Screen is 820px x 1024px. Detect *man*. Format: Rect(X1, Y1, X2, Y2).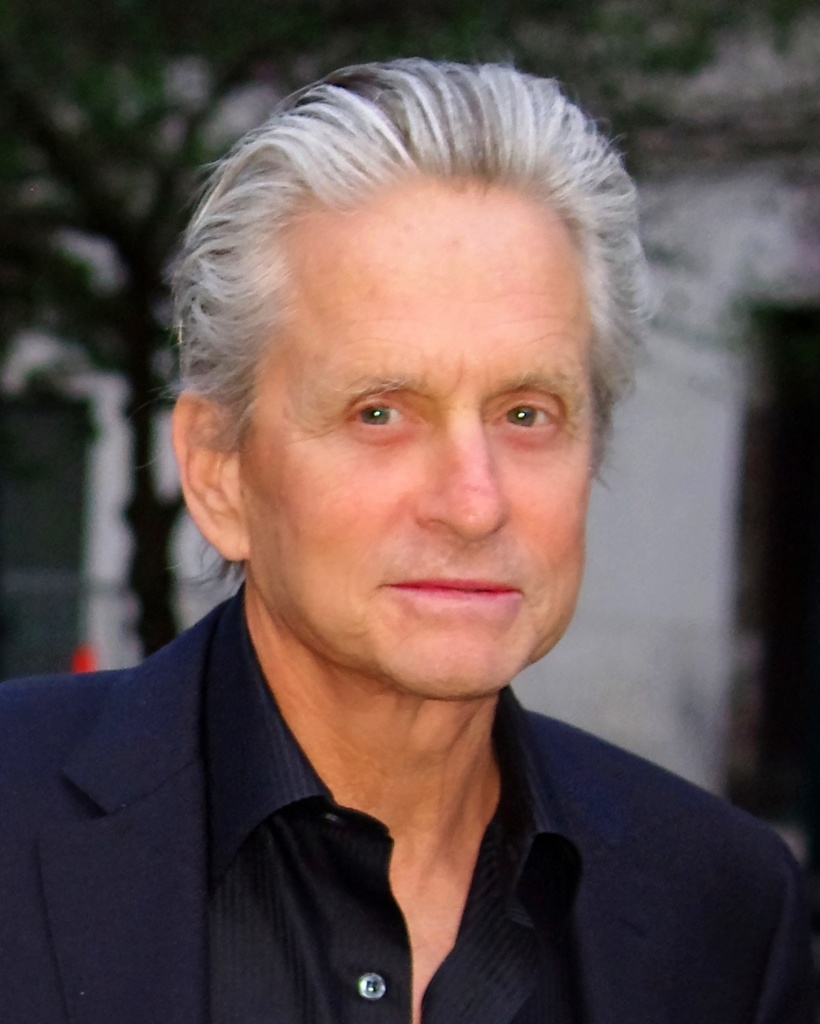
Rect(0, 64, 819, 1023).
